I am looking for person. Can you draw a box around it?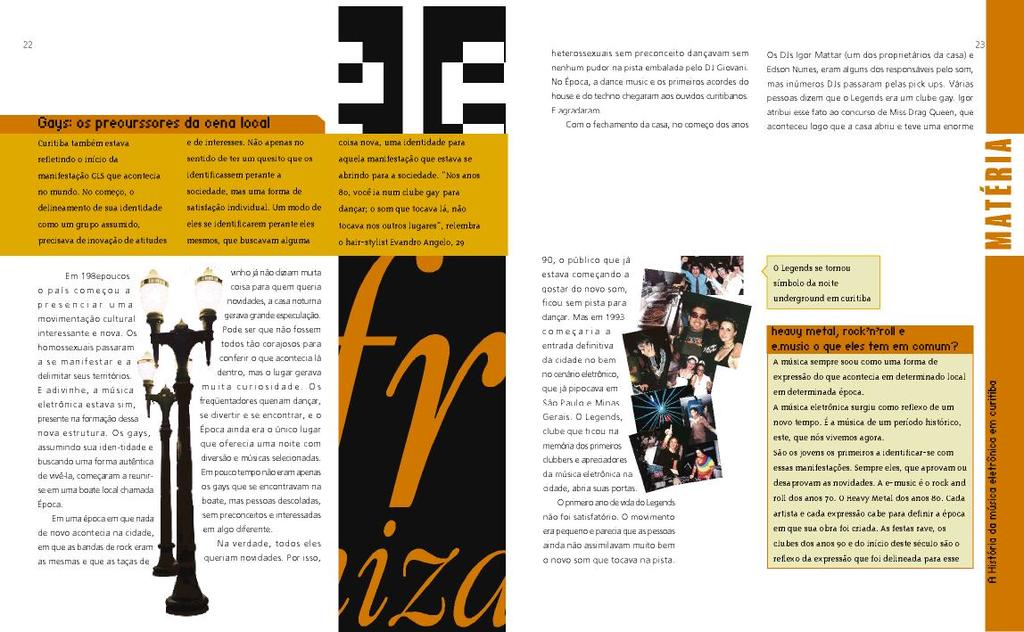
Sure, the bounding box is <region>682, 364, 714, 397</region>.
